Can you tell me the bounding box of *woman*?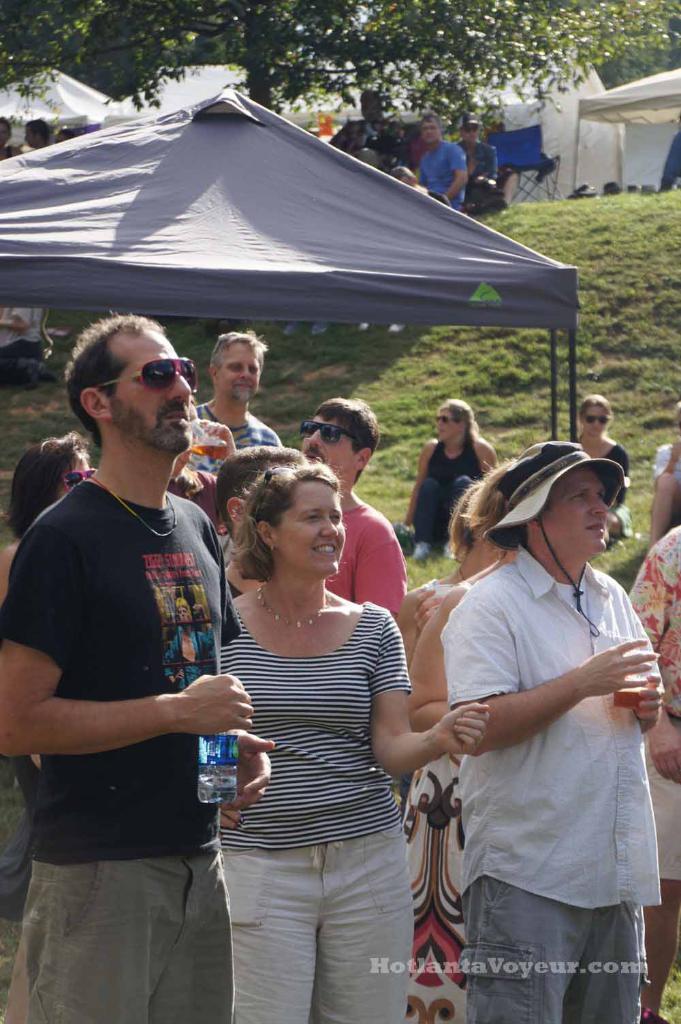
l=390, t=461, r=516, b=1023.
